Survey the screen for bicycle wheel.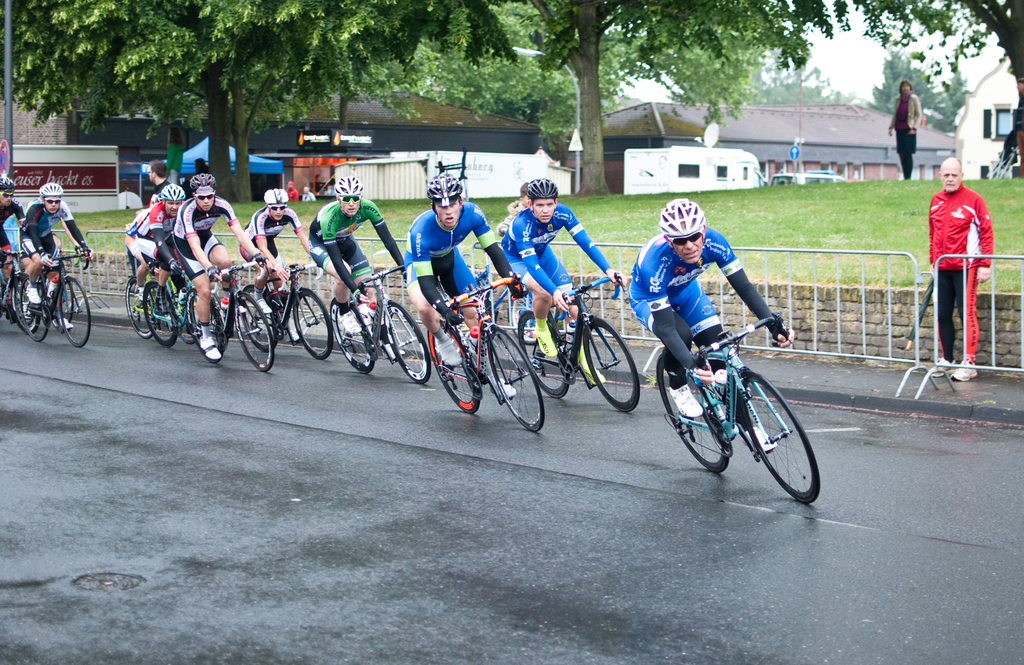
Survey found: (19, 277, 49, 341).
